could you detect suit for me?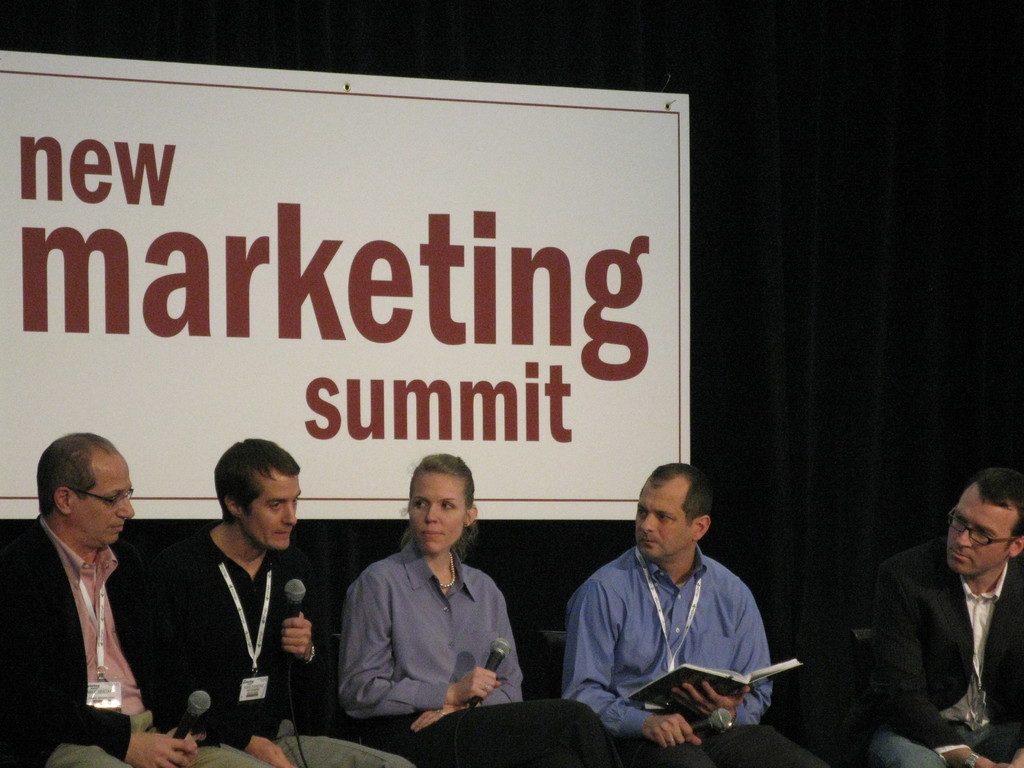
Detection result: 861 515 1023 762.
